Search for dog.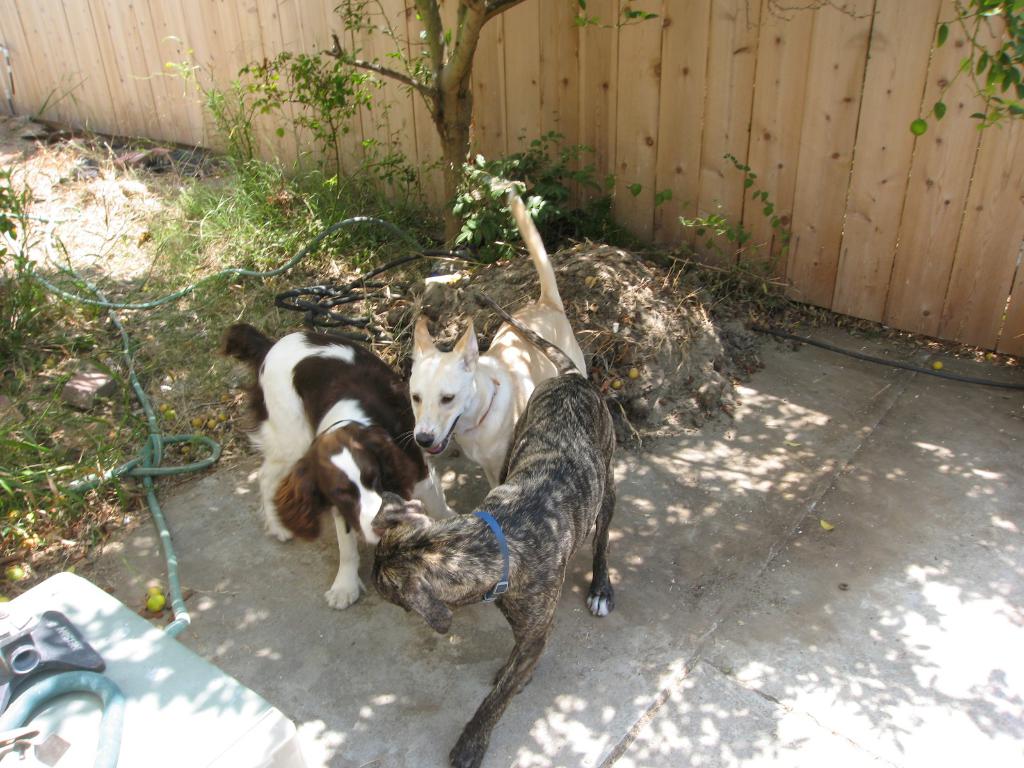
Found at locate(220, 321, 426, 609).
